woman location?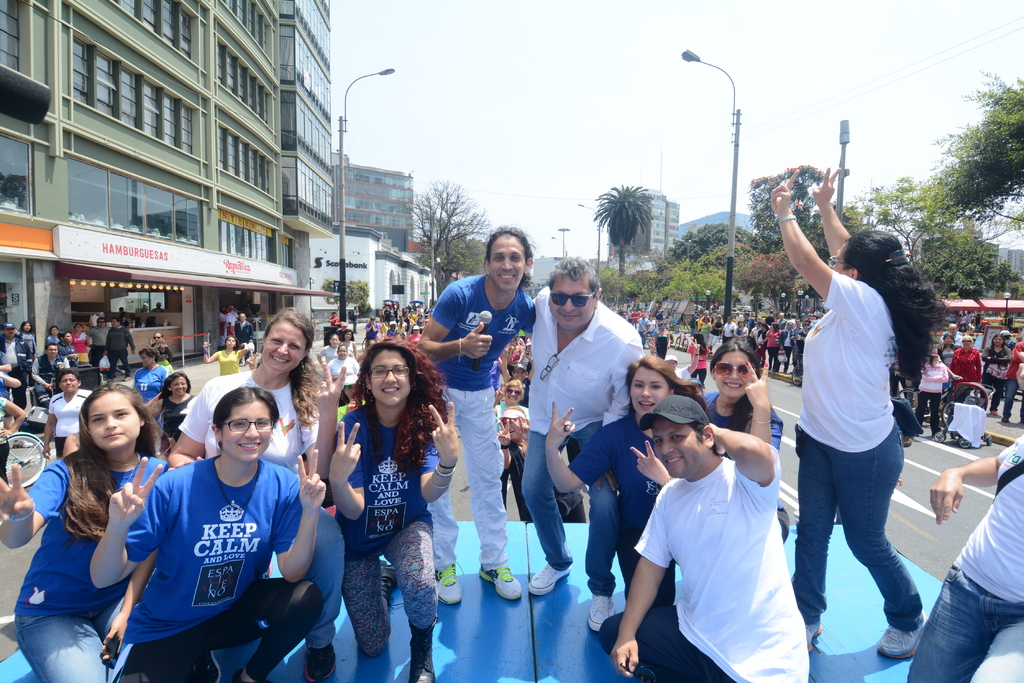
(left=748, top=318, right=758, bottom=342)
